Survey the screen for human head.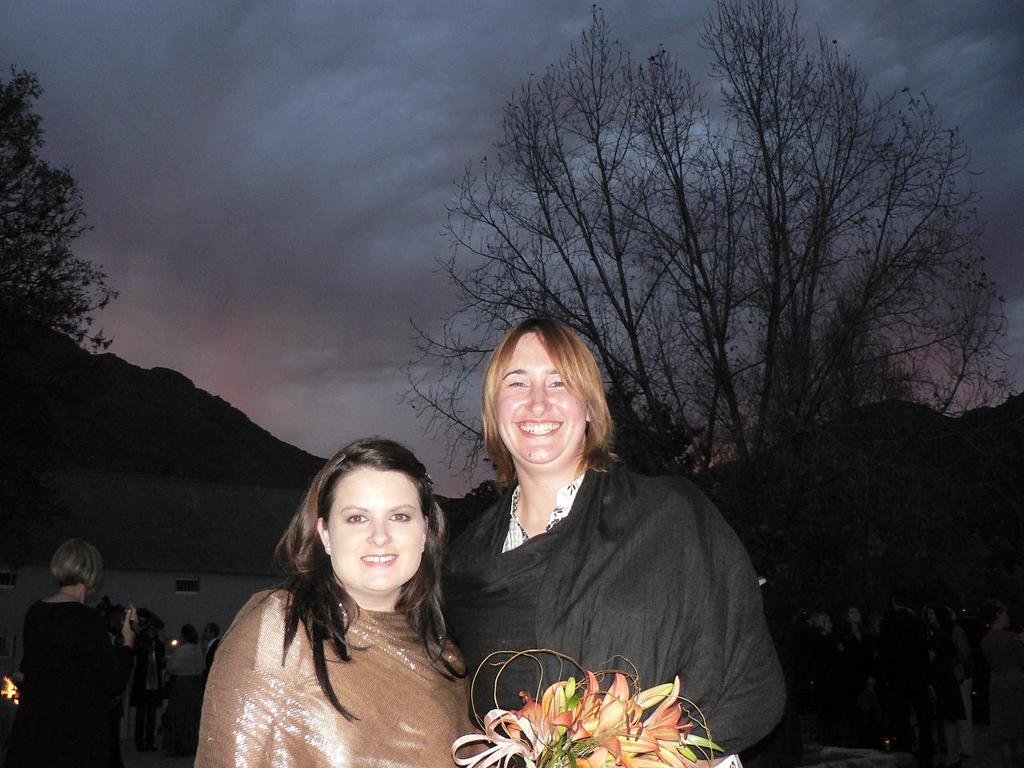
Survey found: rect(813, 614, 831, 634).
